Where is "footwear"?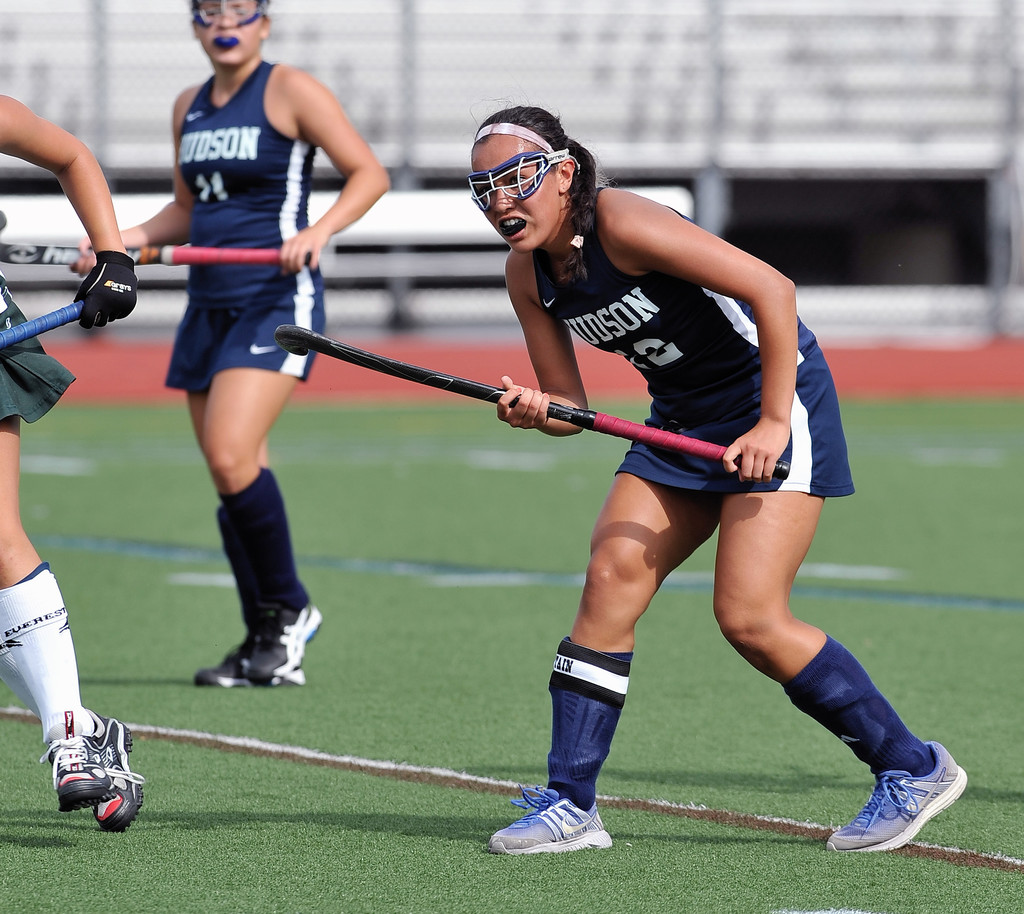
<region>241, 602, 323, 680</region>.
